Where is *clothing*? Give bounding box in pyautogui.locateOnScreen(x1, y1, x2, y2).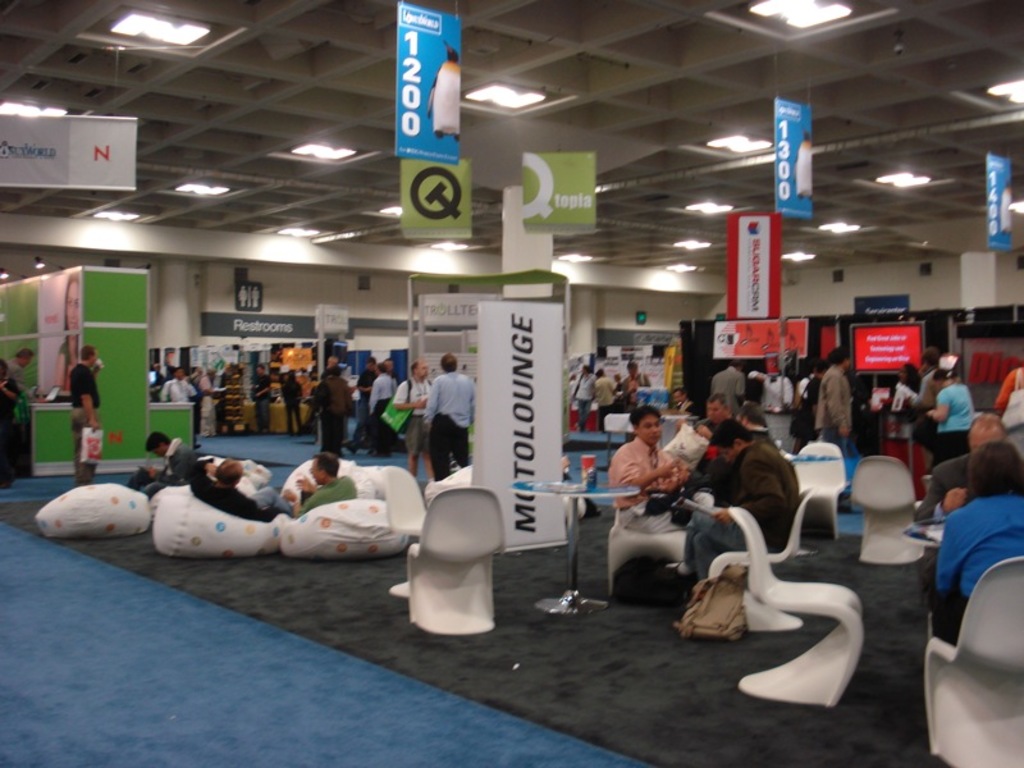
pyautogui.locateOnScreen(680, 435, 796, 584).
